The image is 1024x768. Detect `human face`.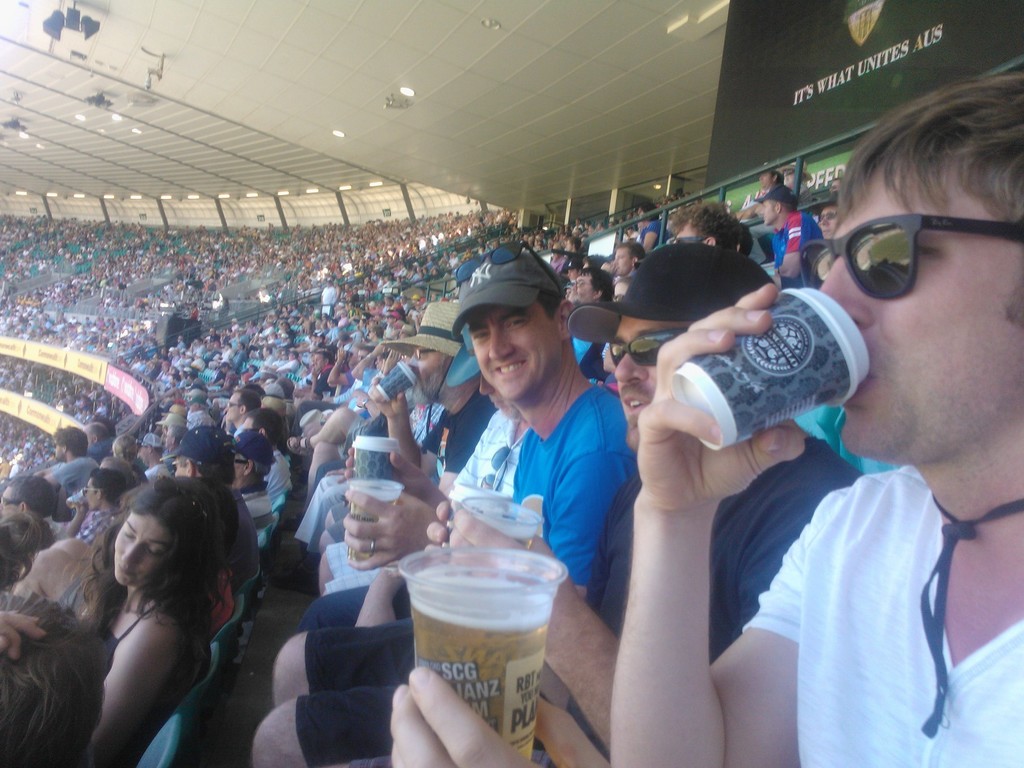
Detection: box=[468, 301, 562, 409].
